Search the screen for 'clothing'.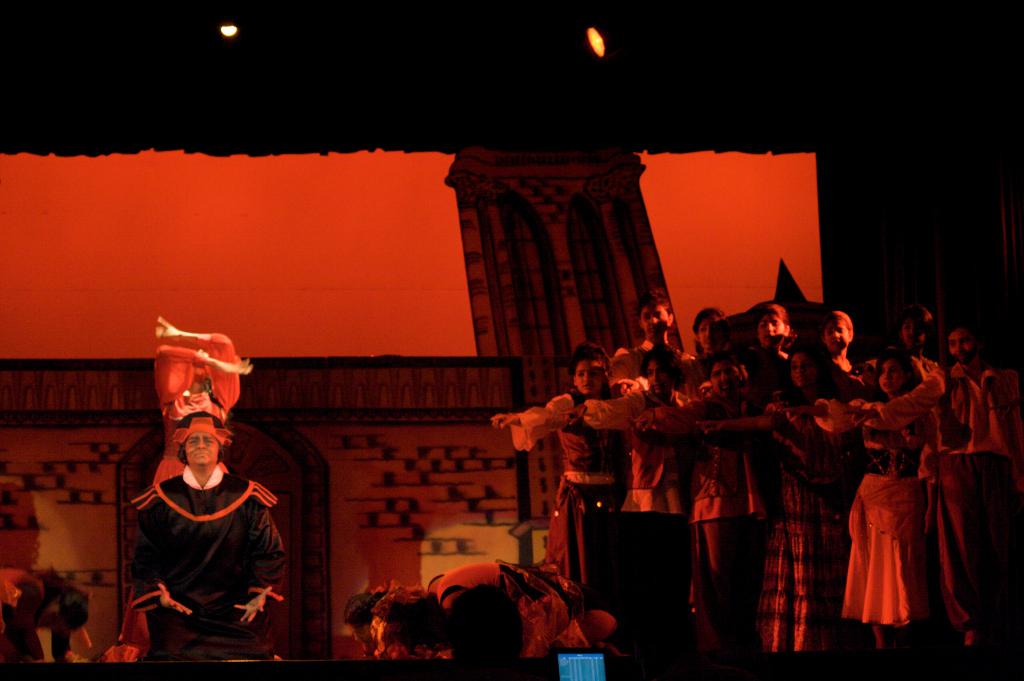
Found at Rect(122, 430, 296, 664).
